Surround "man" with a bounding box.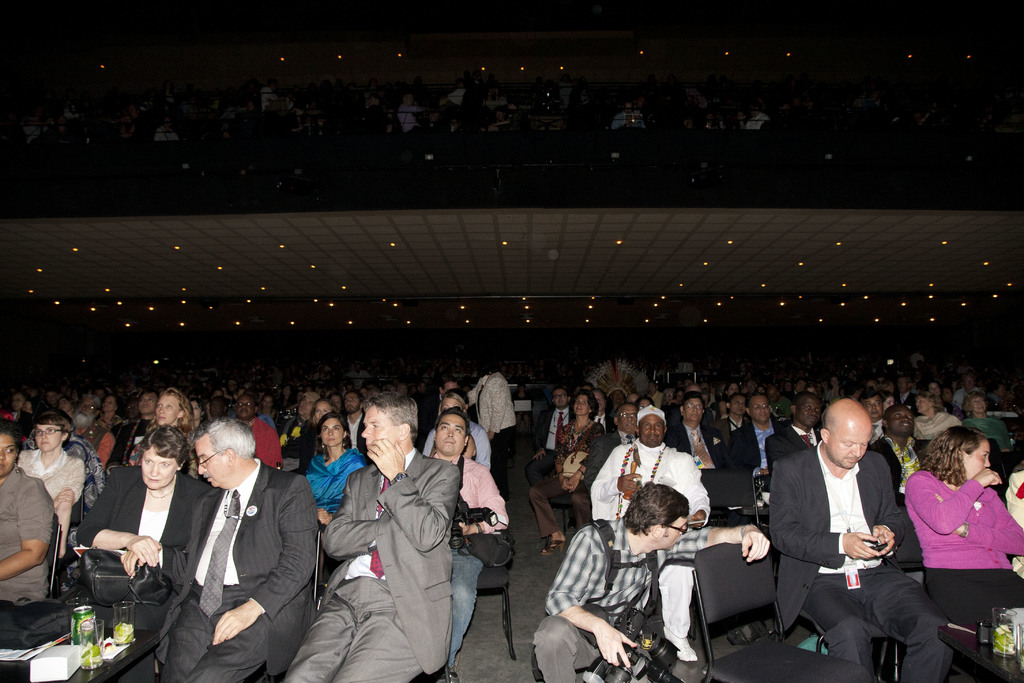
725, 391, 808, 527.
